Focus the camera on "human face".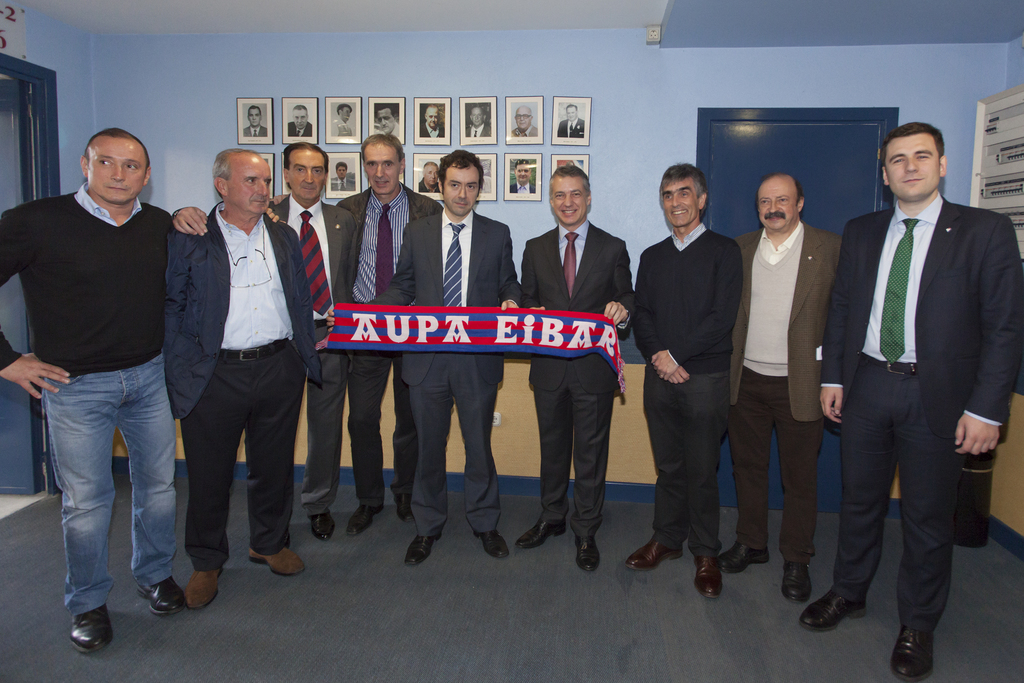
Focus region: 444,168,477,213.
